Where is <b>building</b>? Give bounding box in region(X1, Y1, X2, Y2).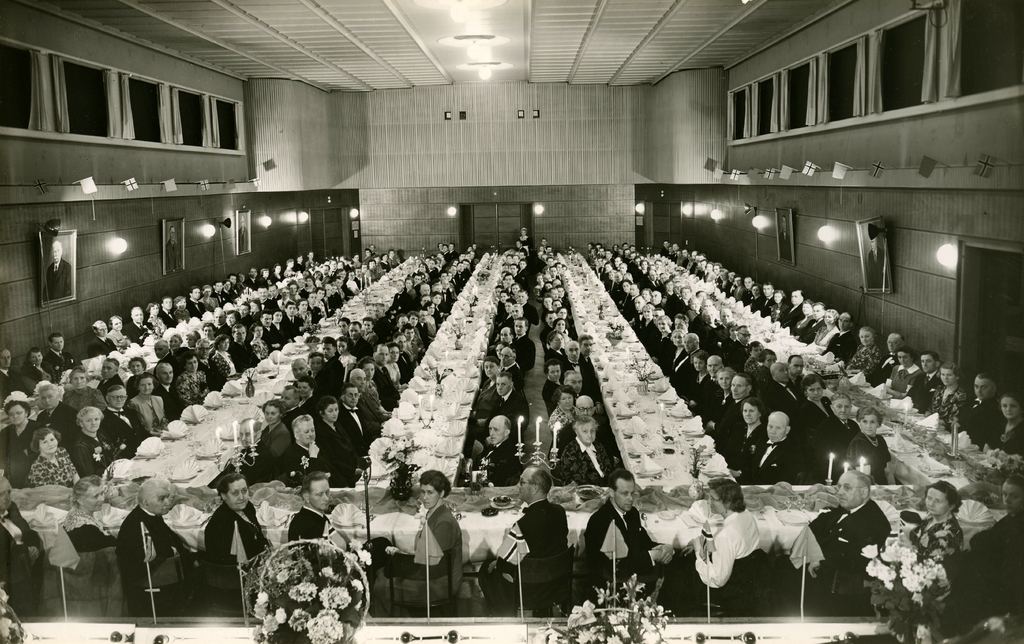
region(3, 0, 1023, 643).
